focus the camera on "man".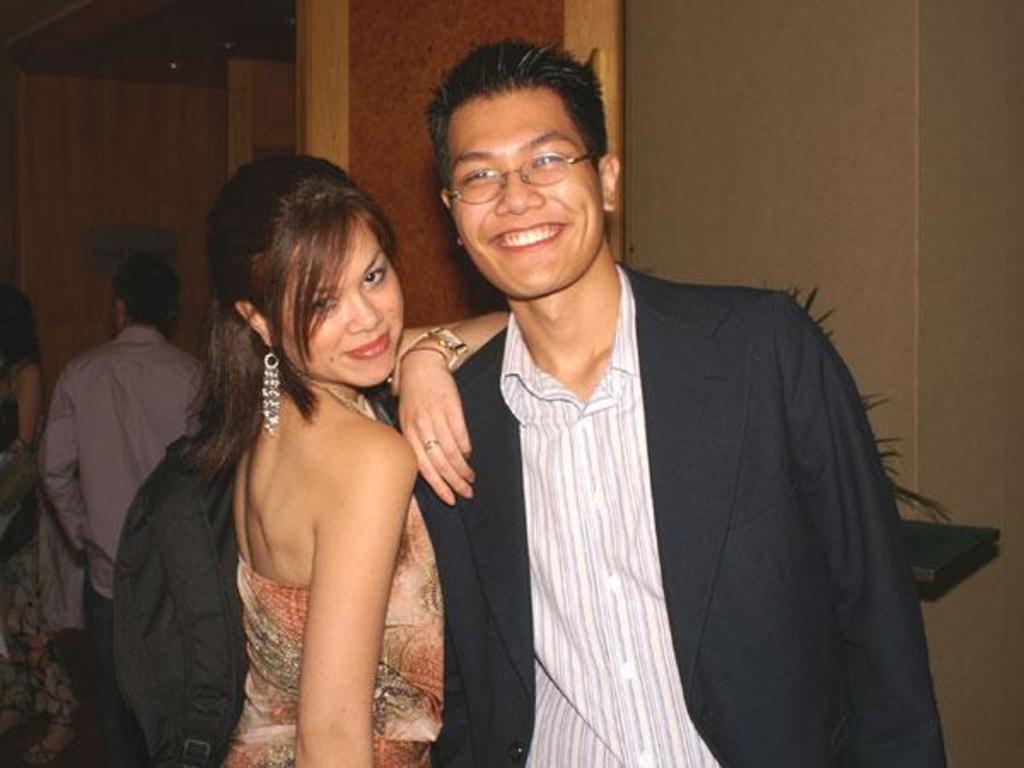
Focus region: (left=398, top=106, right=913, bottom=754).
